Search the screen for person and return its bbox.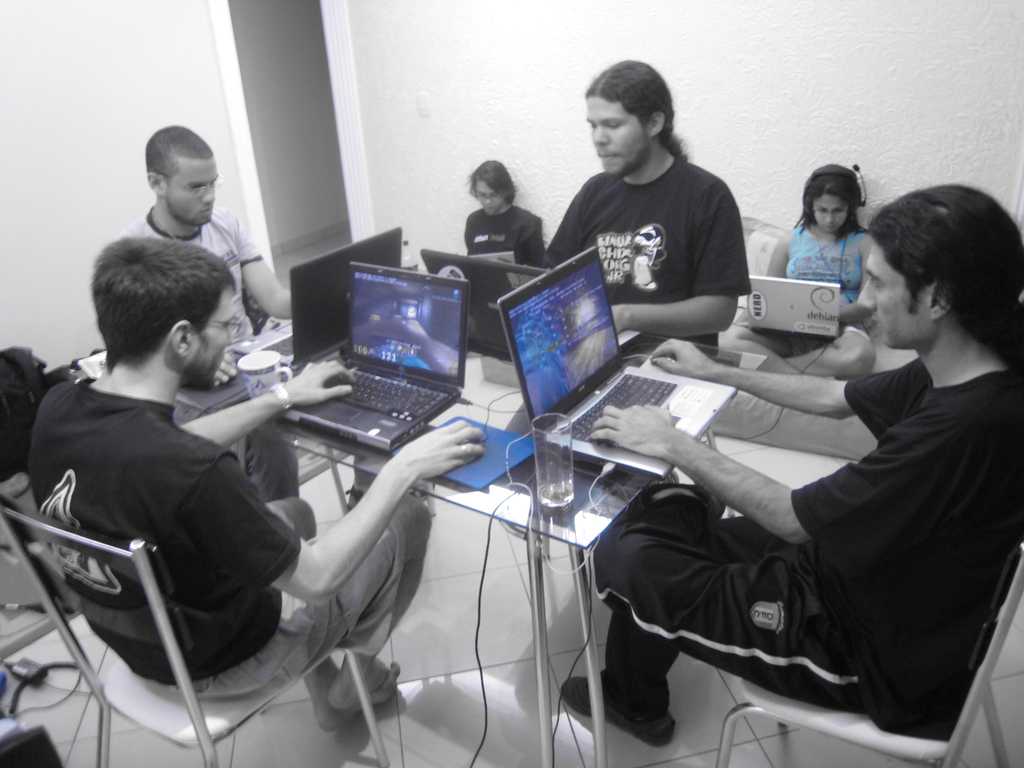
Found: x1=26 y1=239 x2=483 y2=730.
